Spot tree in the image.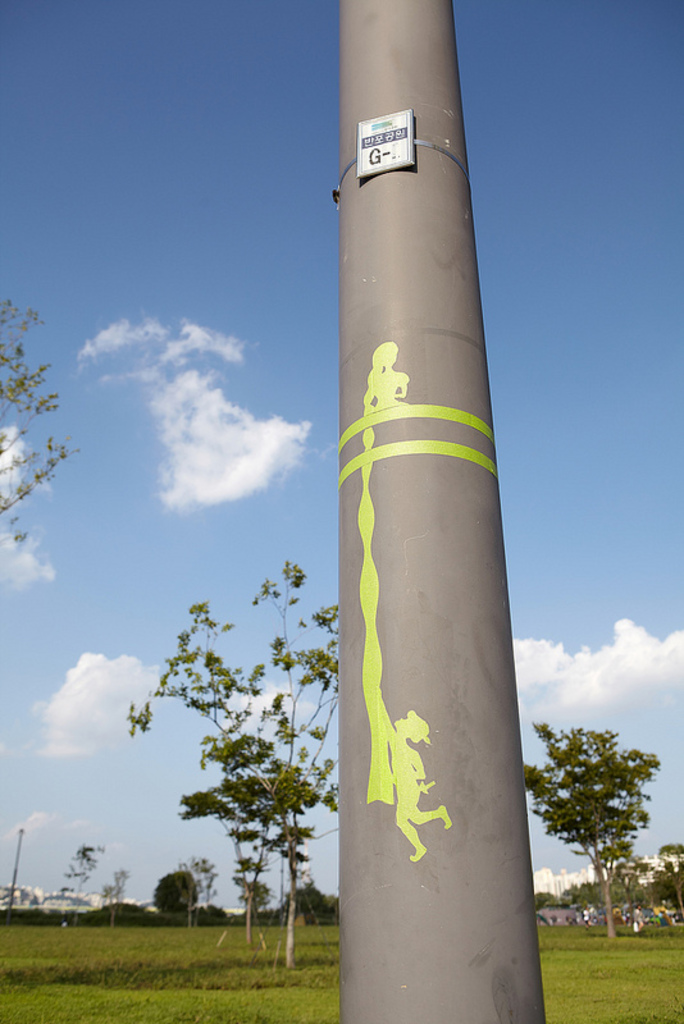
tree found at bbox=(123, 562, 339, 963).
